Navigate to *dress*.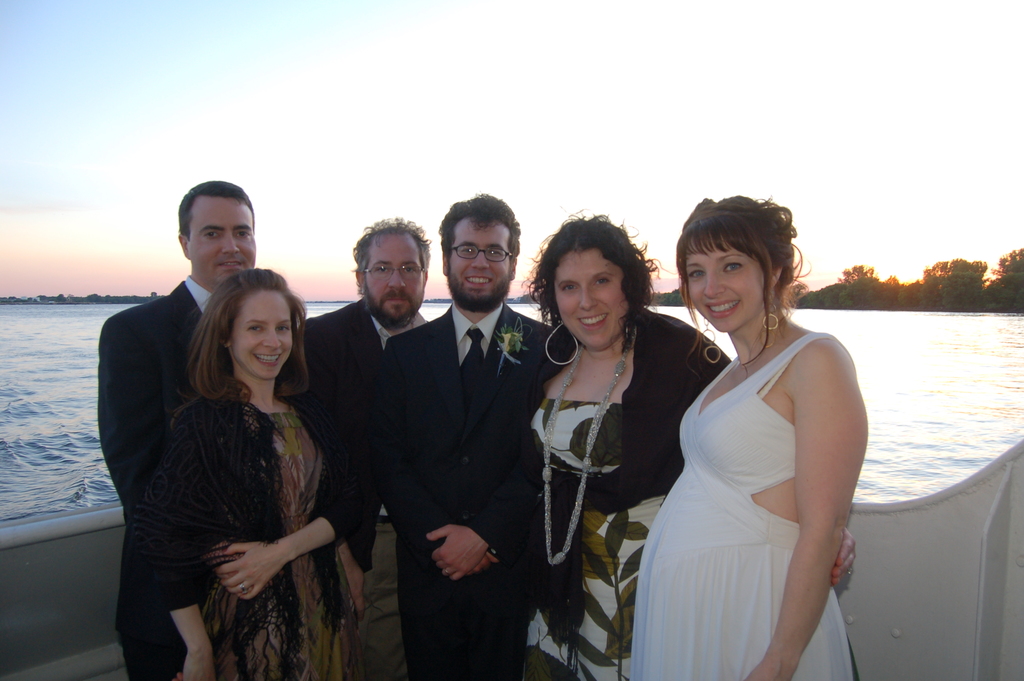
Navigation target: l=529, t=406, r=665, b=680.
